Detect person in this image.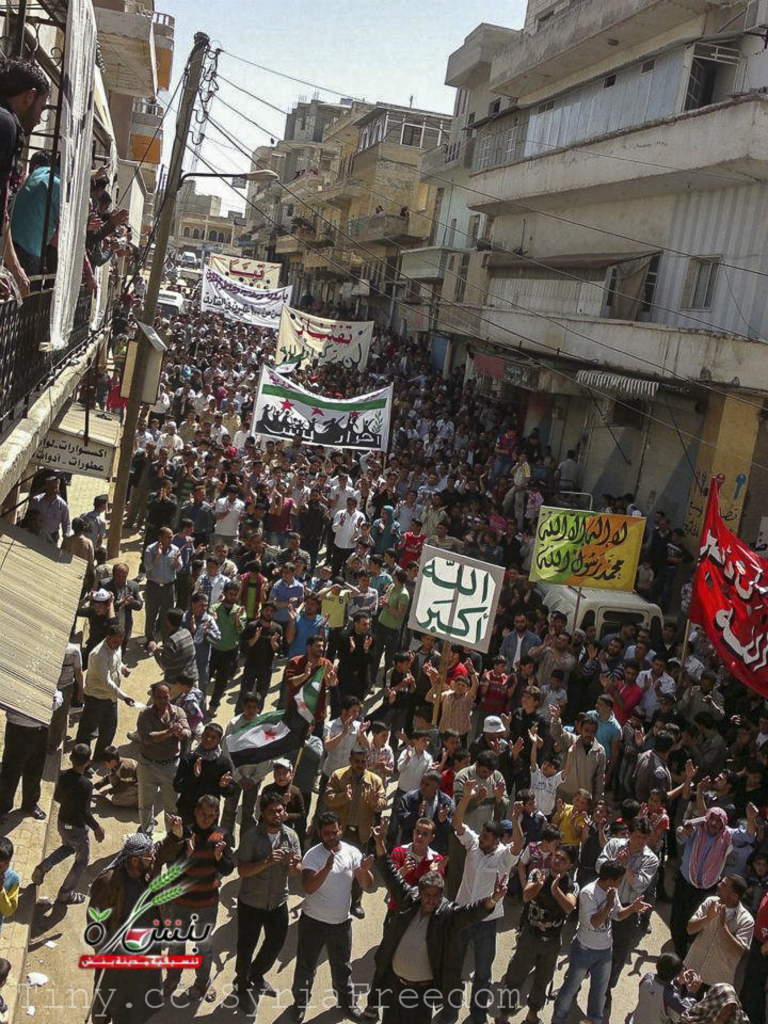
Detection: locate(464, 716, 521, 769).
